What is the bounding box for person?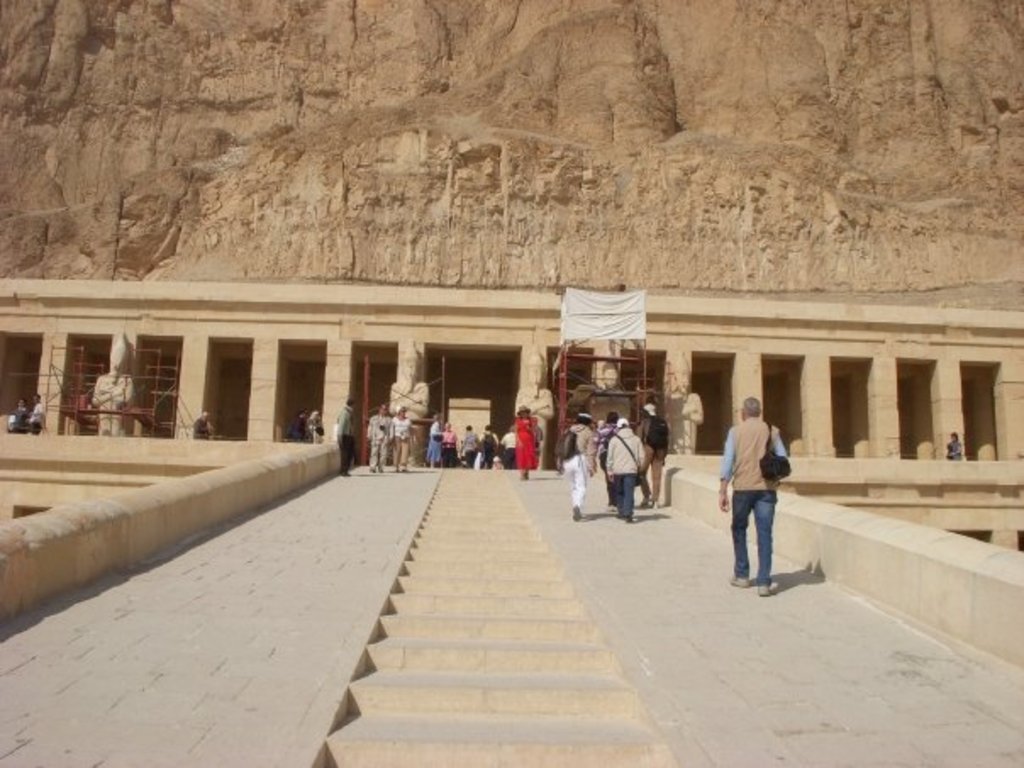
locate(607, 420, 646, 519).
